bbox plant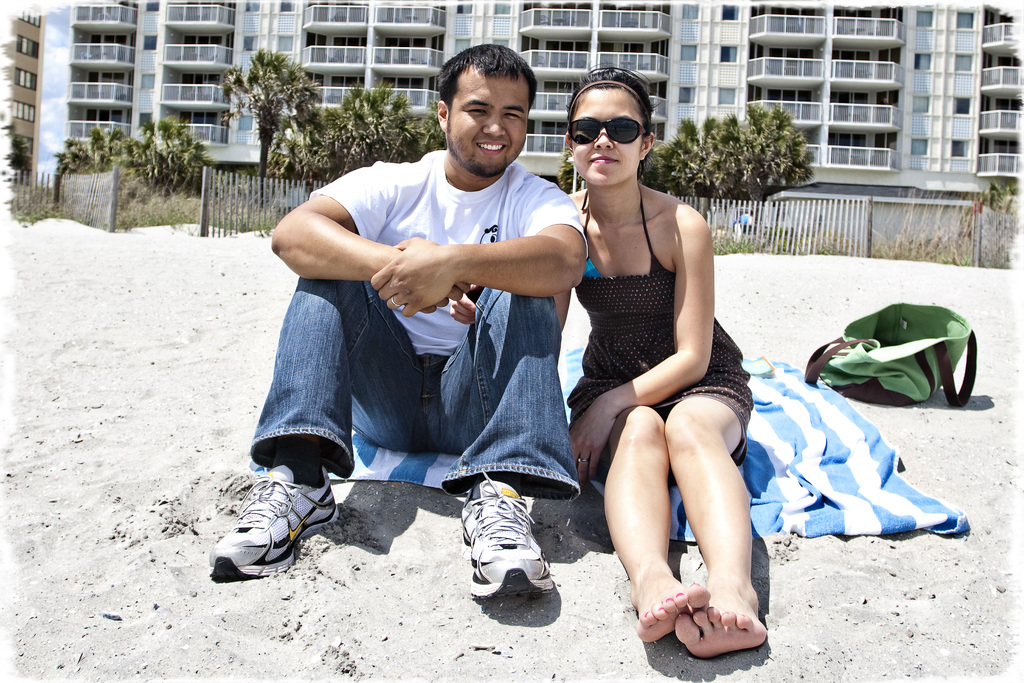
[407,94,448,150]
